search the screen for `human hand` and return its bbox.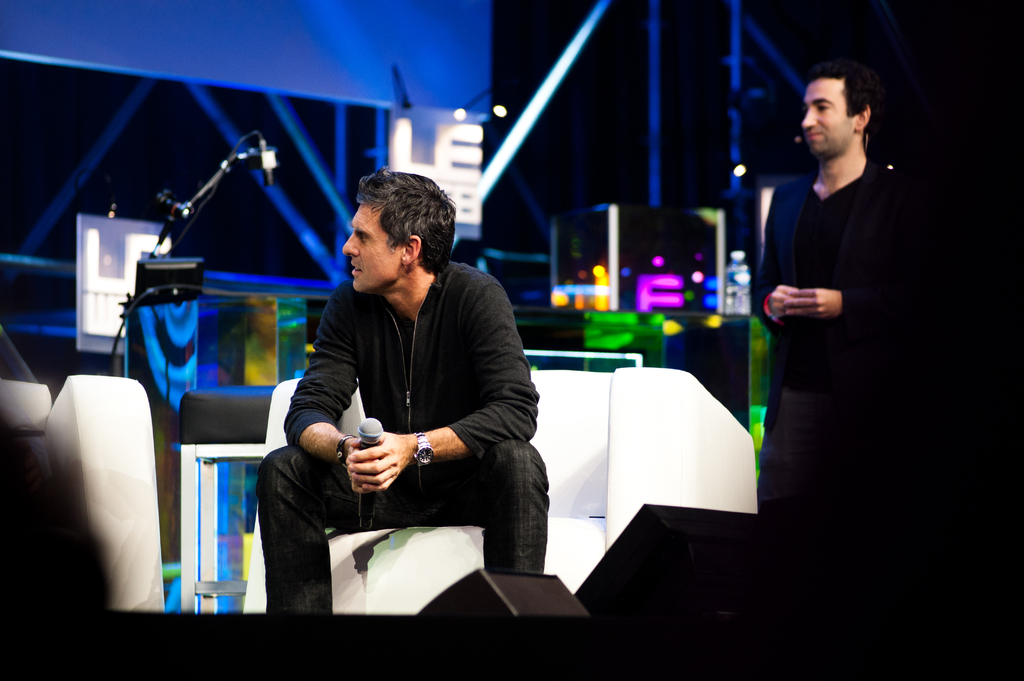
Found: x1=785, y1=289, x2=843, y2=322.
